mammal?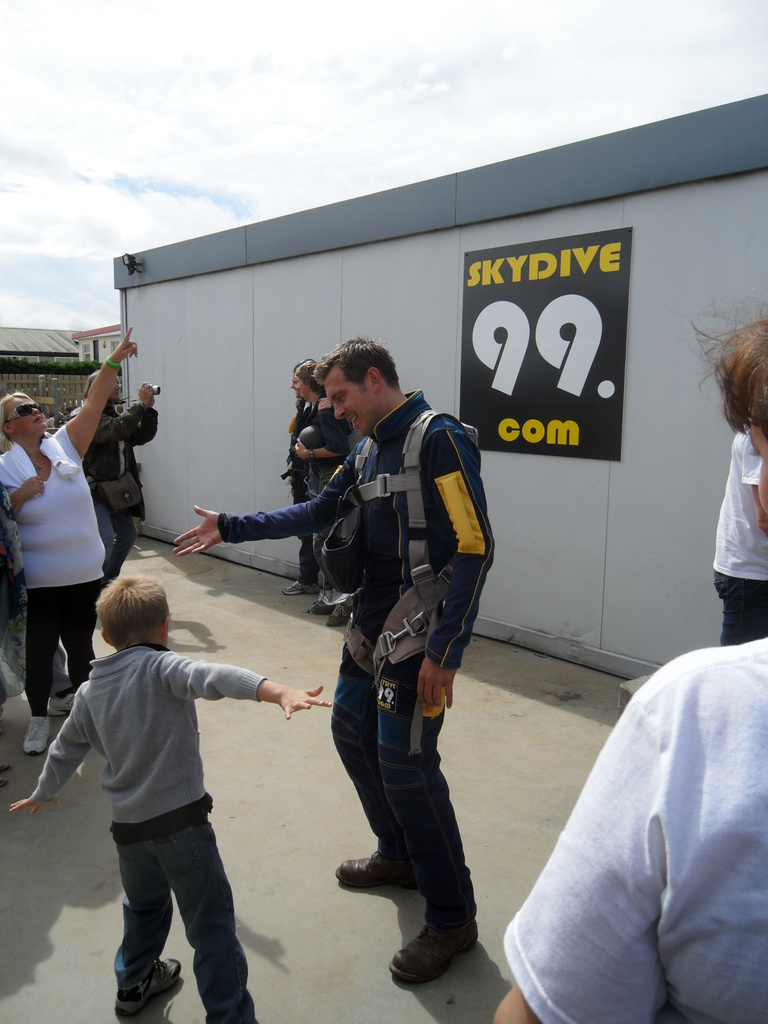
crop(291, 357, 359, 628)
